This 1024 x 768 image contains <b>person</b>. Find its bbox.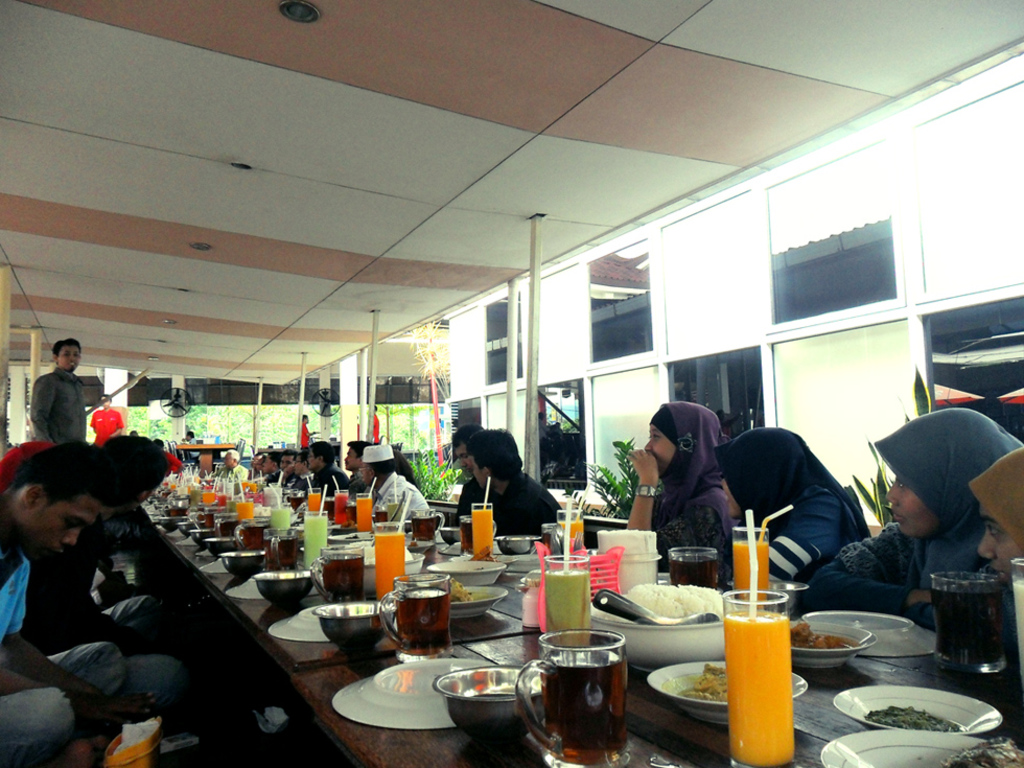
{"left": 356, "top": 443, "right": 432, "bottom": 527}.
